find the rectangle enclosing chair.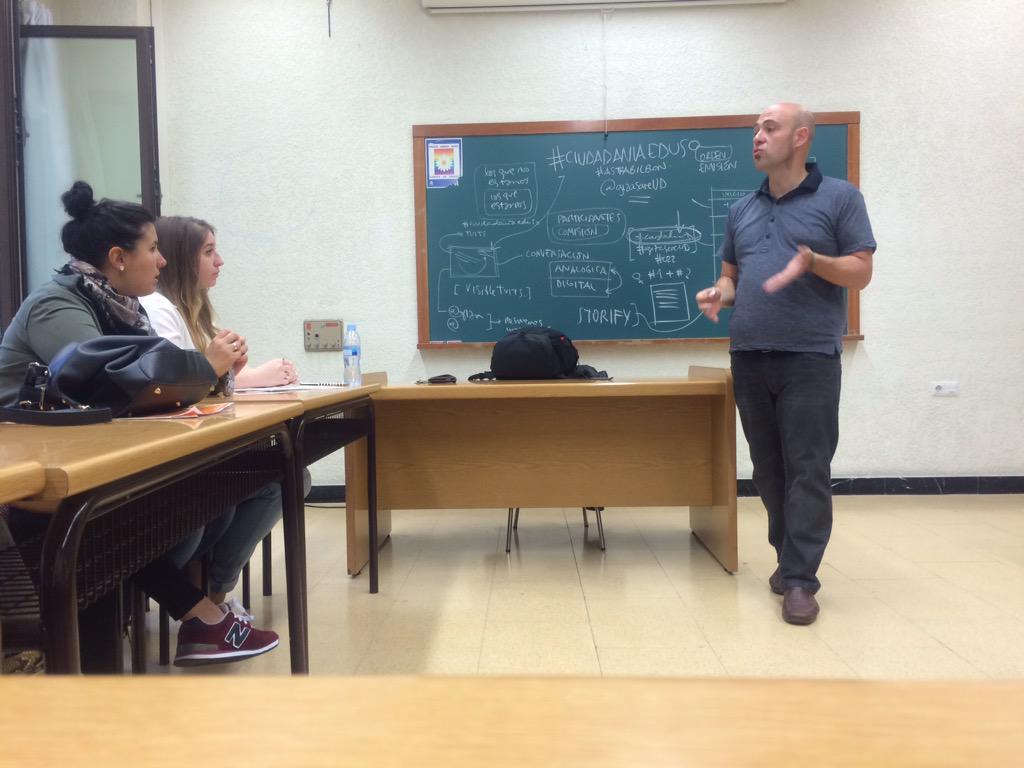
box=[505, 365, 610, 550].
